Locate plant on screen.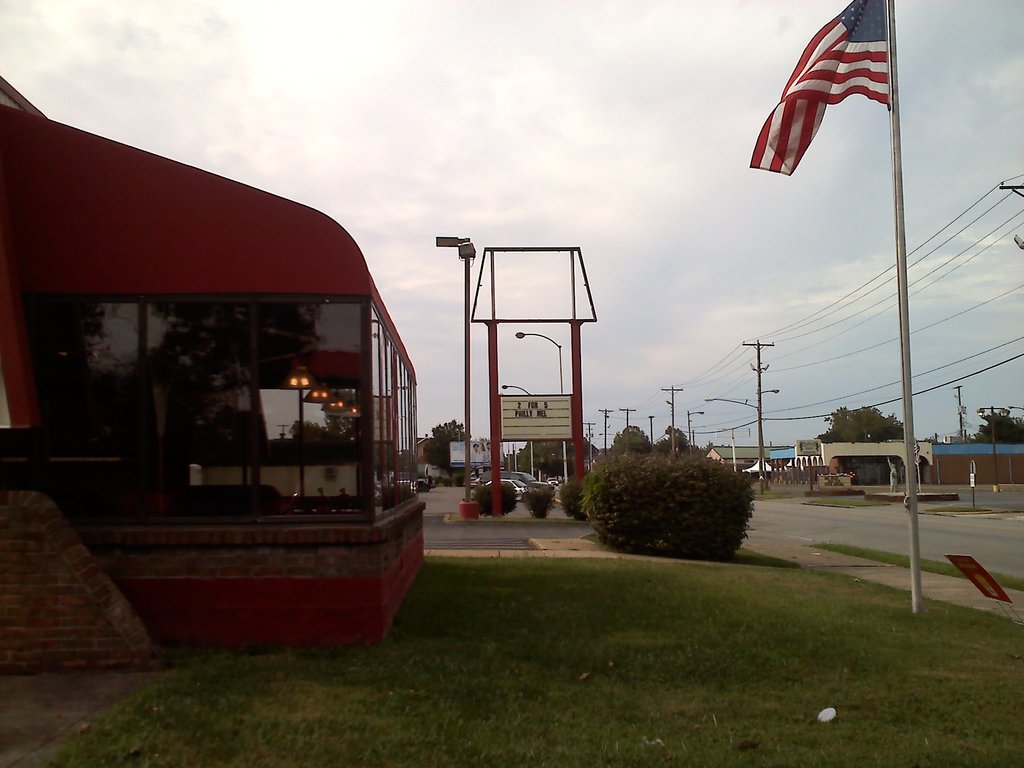
On screen at pyautogui.locateOnScreen(521, 483, 558, 518).
